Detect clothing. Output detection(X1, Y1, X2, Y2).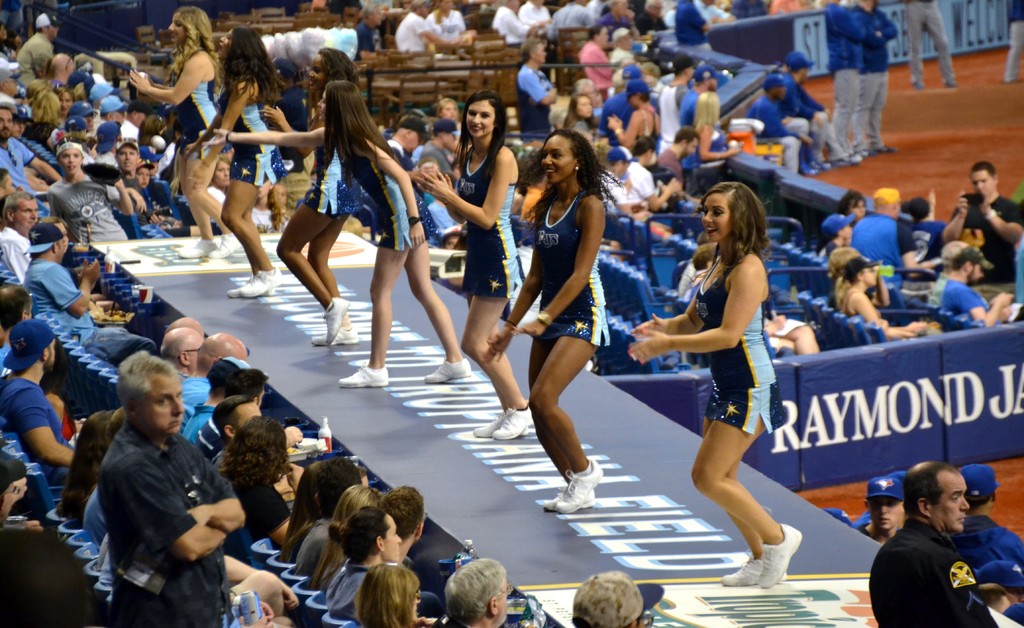
detection(781, 78, 852, 172).
